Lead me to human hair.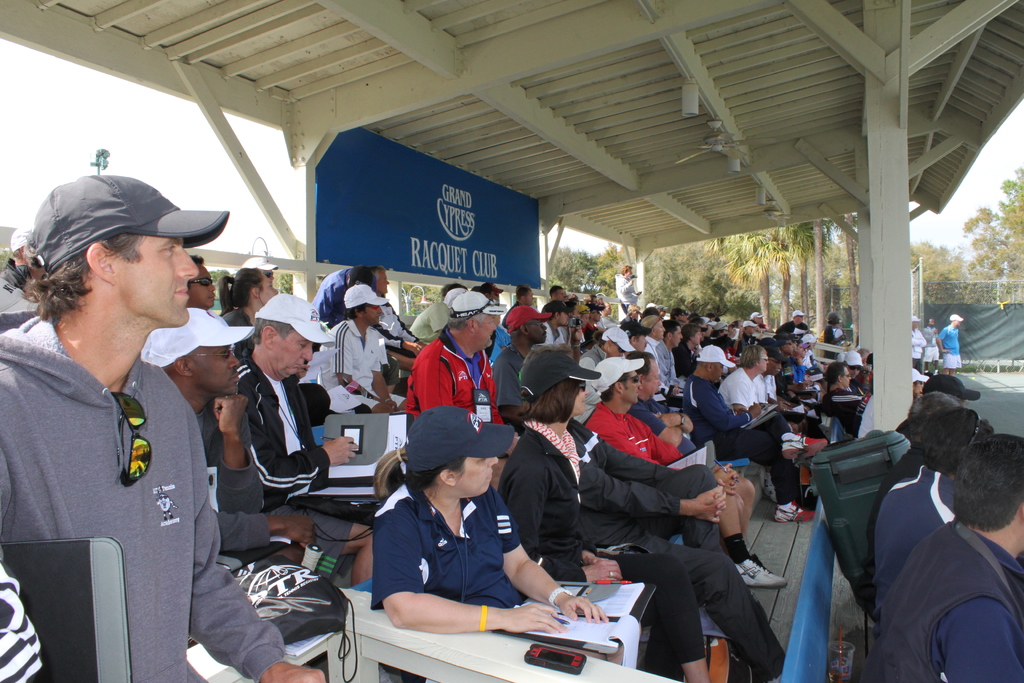
Lead to 344:308:372:322.
